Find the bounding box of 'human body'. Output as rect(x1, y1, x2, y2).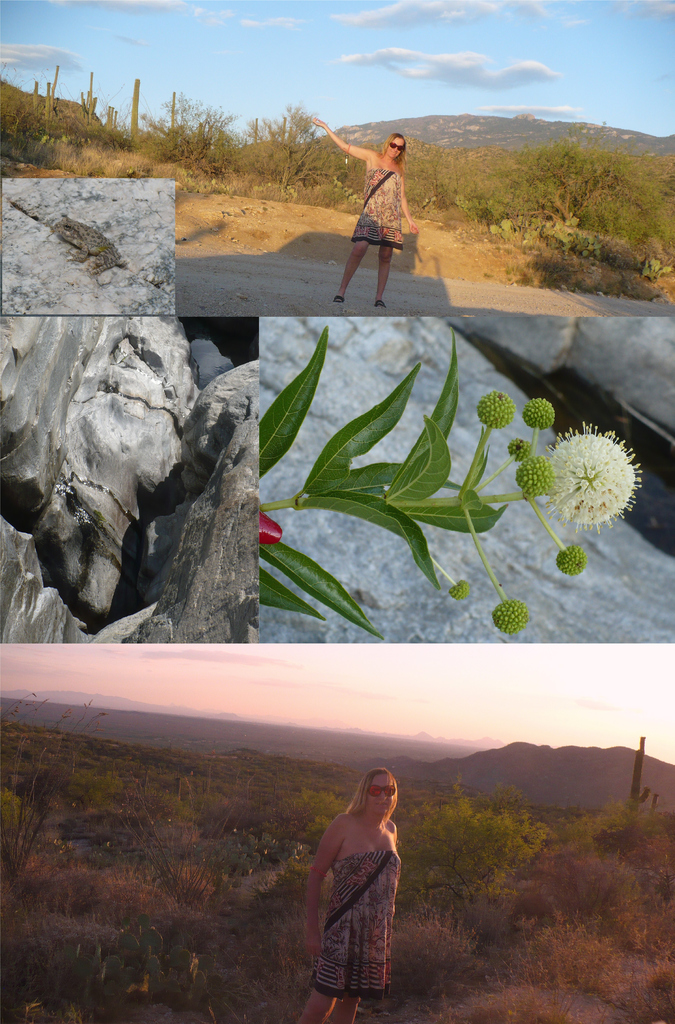
rect(310, 761, 412, 1016).
